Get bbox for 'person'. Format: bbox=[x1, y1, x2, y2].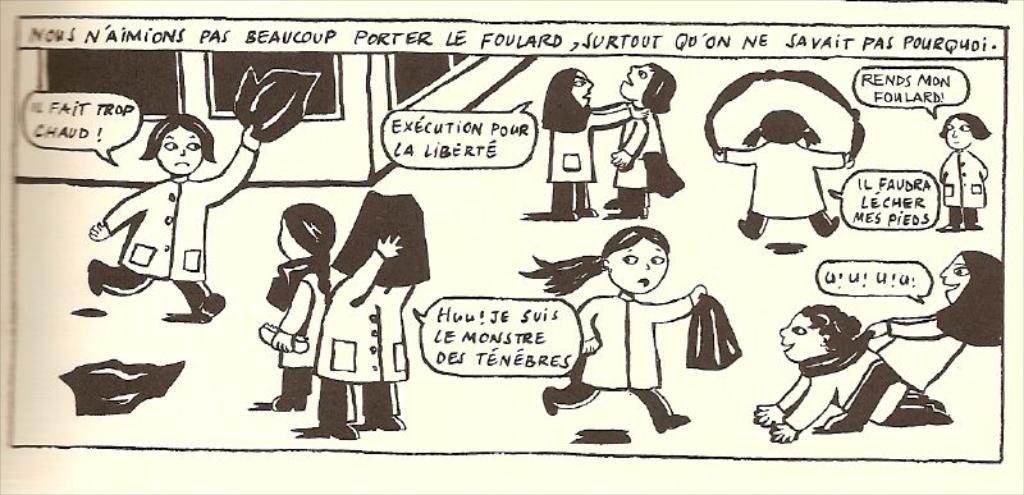
bbox=[538, 67, 623, 223].
